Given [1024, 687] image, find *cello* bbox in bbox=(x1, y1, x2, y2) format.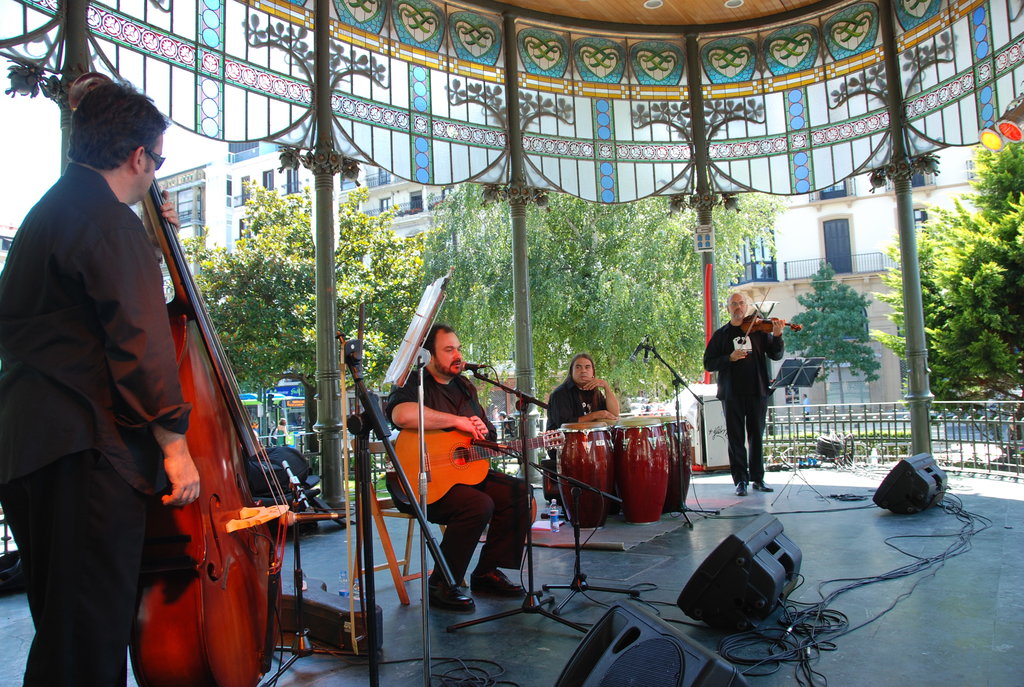
bbox=(742, 283, 800, 346).
